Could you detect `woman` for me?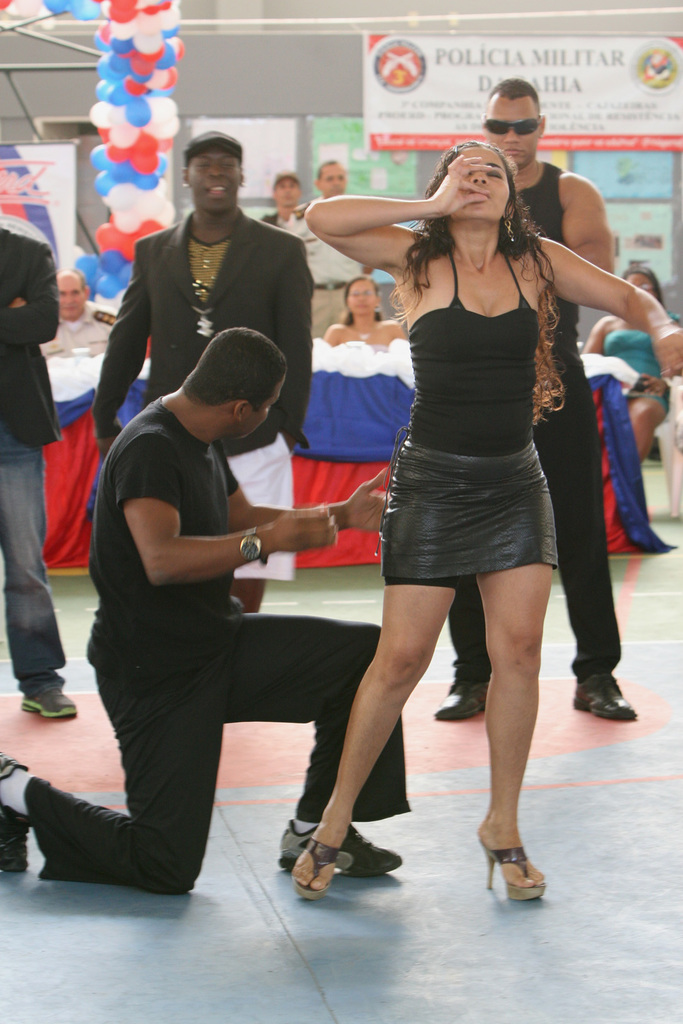
Detection result: box(284, 120, 682, 915).
